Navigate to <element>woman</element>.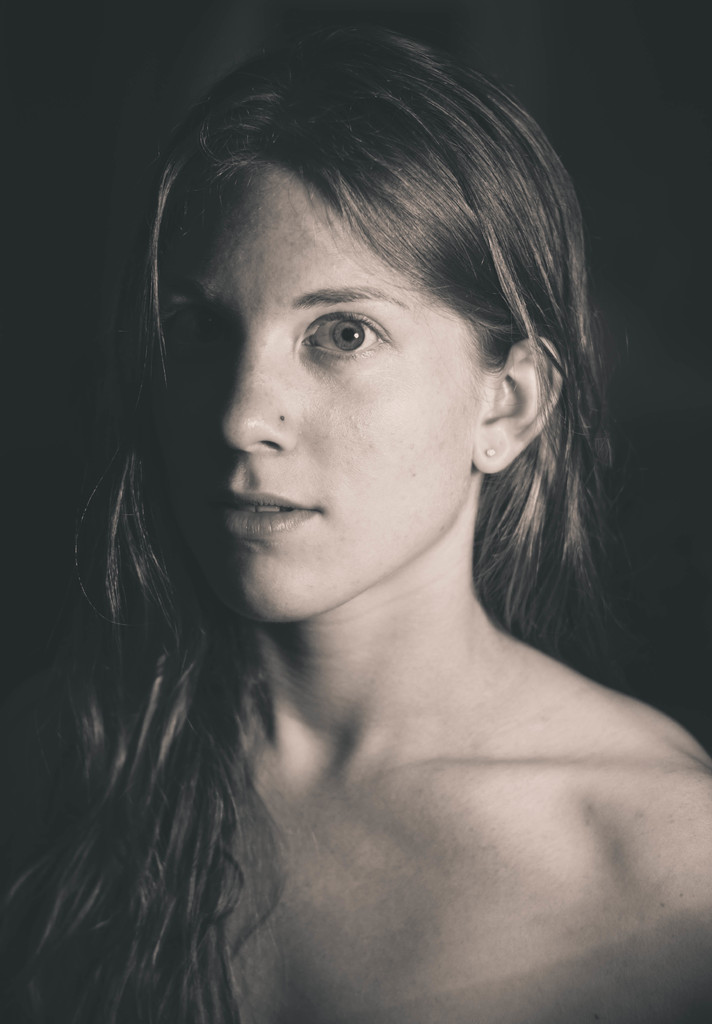
Navigation target: bbox=(13, 26, 711, 1023).
